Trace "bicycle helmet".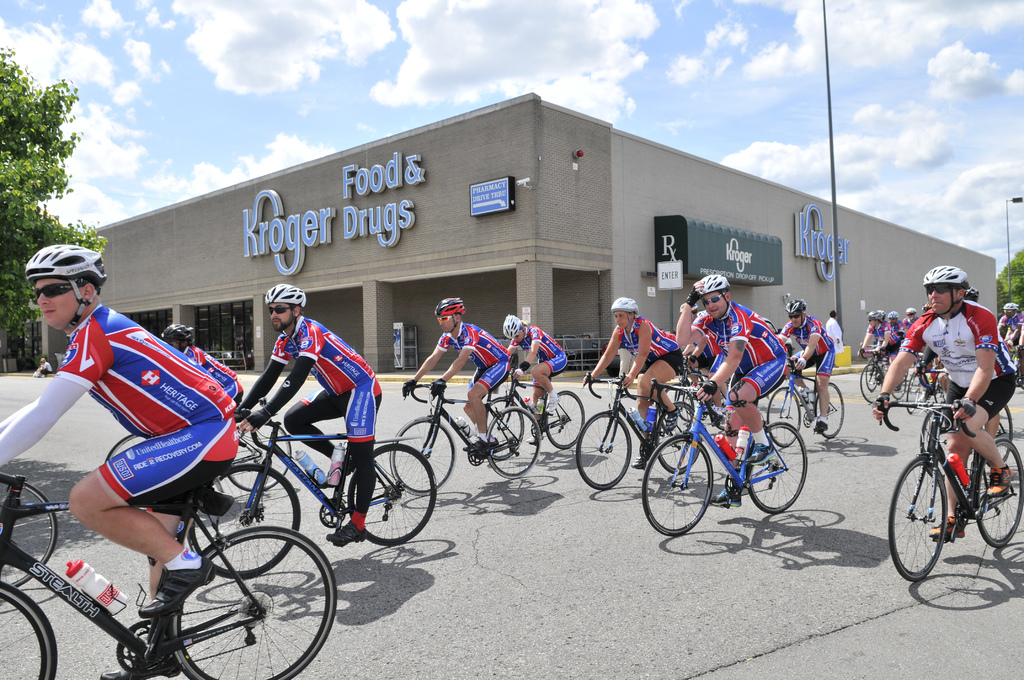
Traced to box=[924, 265, 972, 281].
